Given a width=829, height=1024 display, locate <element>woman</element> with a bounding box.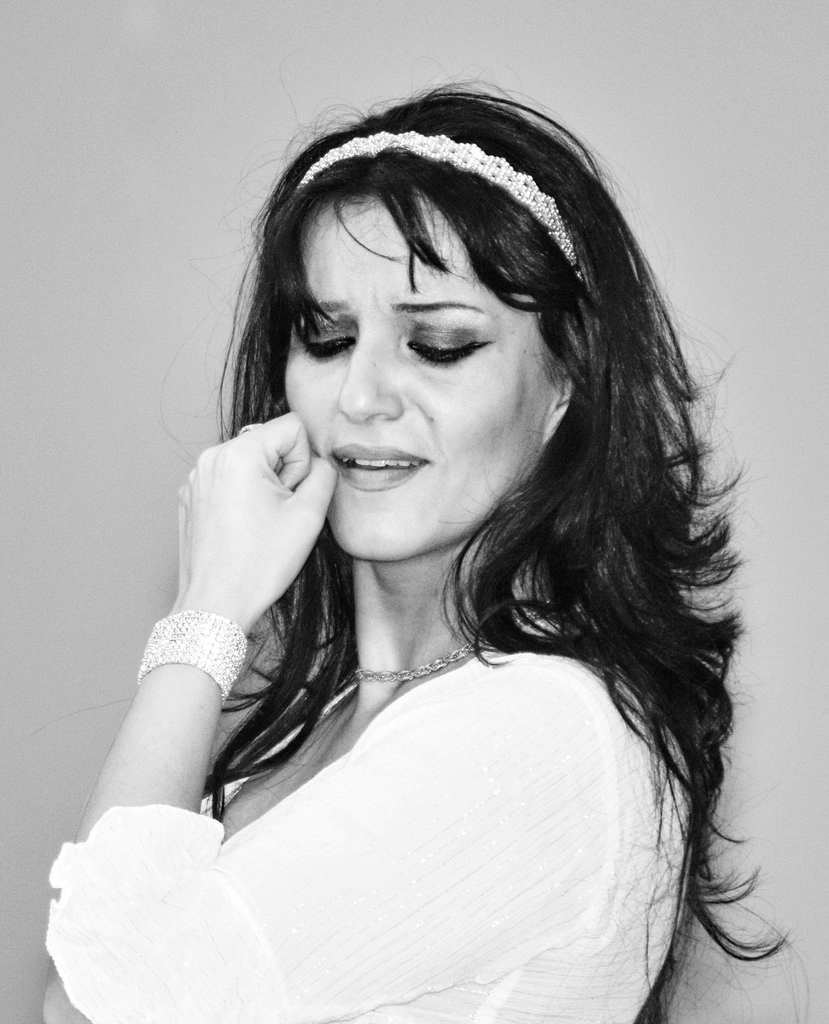
Located: pyautogui.locateOnScreen(50, 84, 796, 1023).
